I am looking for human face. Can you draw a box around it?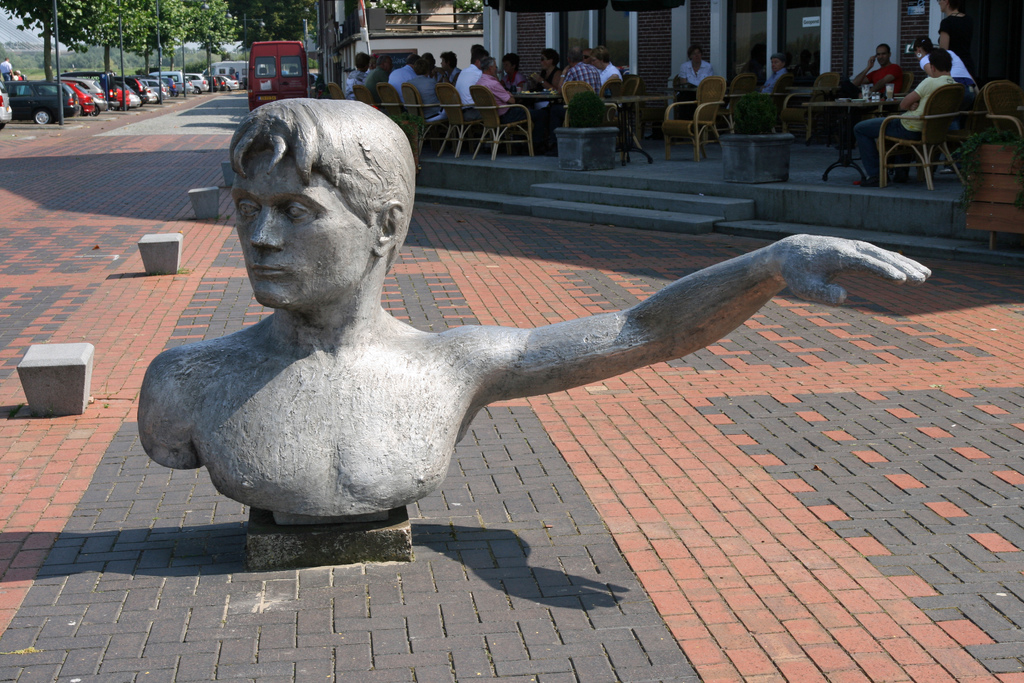
Sure, the bounding box is select_region(234, 147, 381, 312).
